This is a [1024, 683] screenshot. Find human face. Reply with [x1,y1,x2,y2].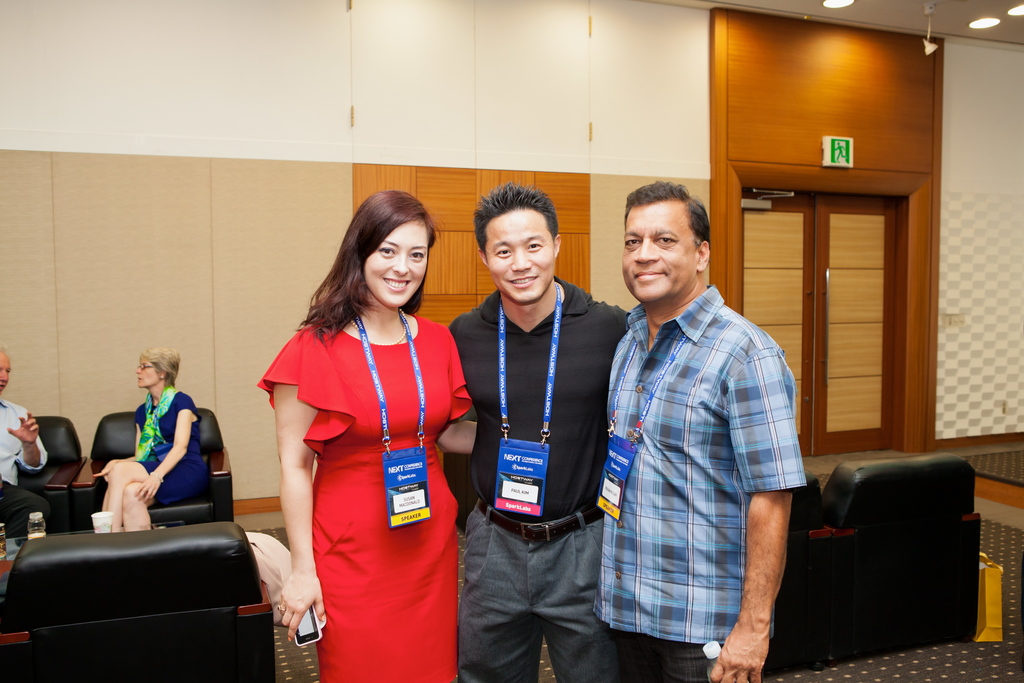
[366,219,423,310].
